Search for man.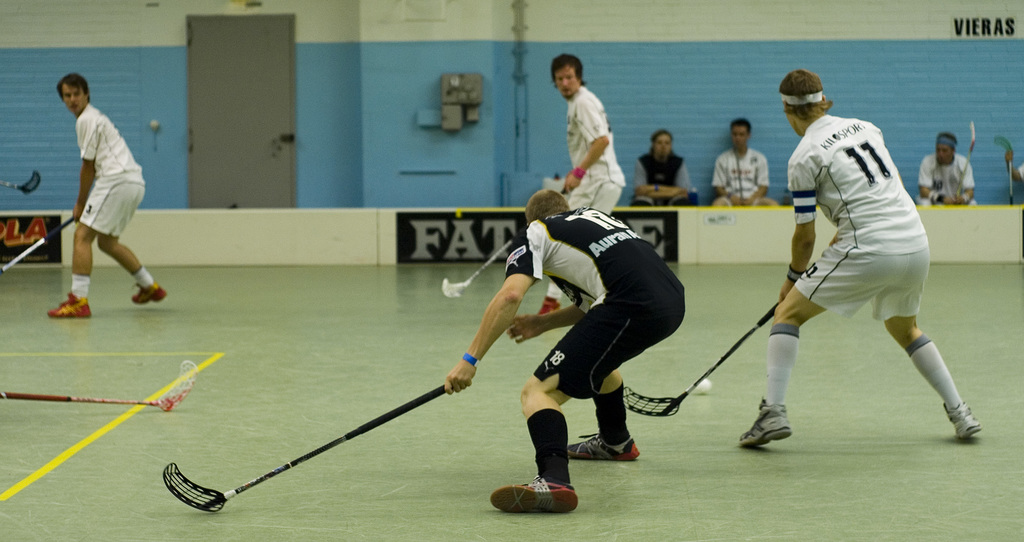
Found at detection(444, 191, 690, 510).
